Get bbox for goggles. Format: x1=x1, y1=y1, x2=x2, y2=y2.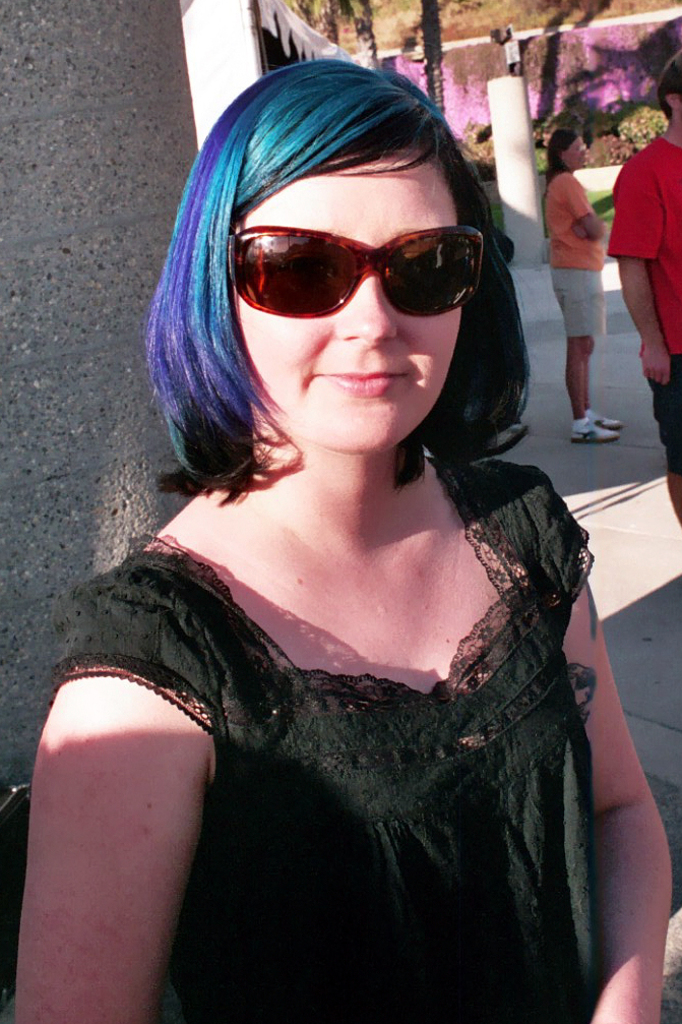
x1=224, y1=195, x2=507, y2=317.
